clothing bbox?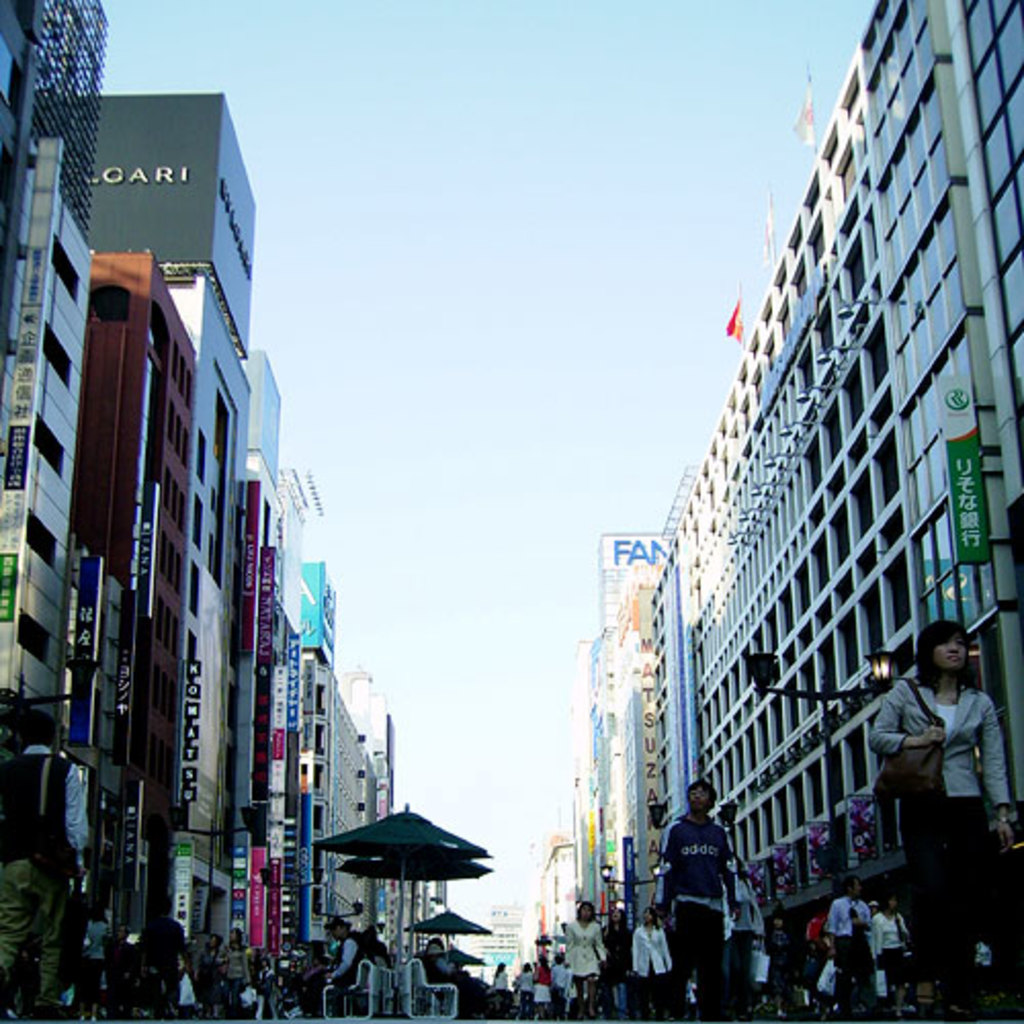
BBox(563, 922, 600, 973)
